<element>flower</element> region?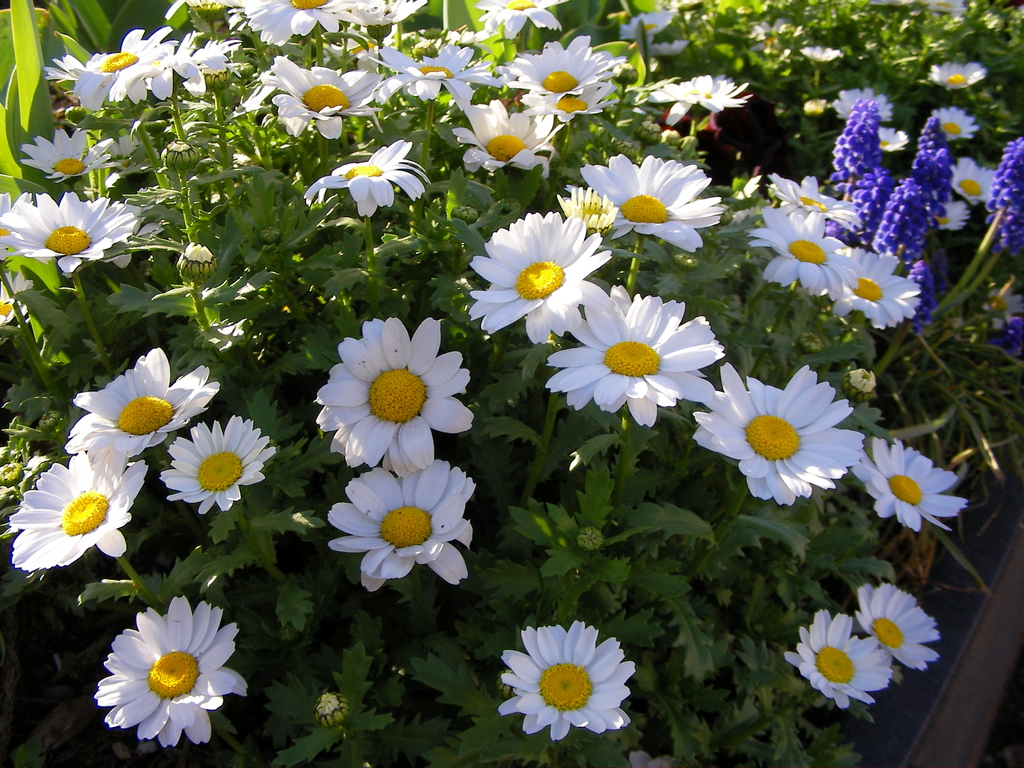
(x1=582, y1=148, x2=728, y2=255)
